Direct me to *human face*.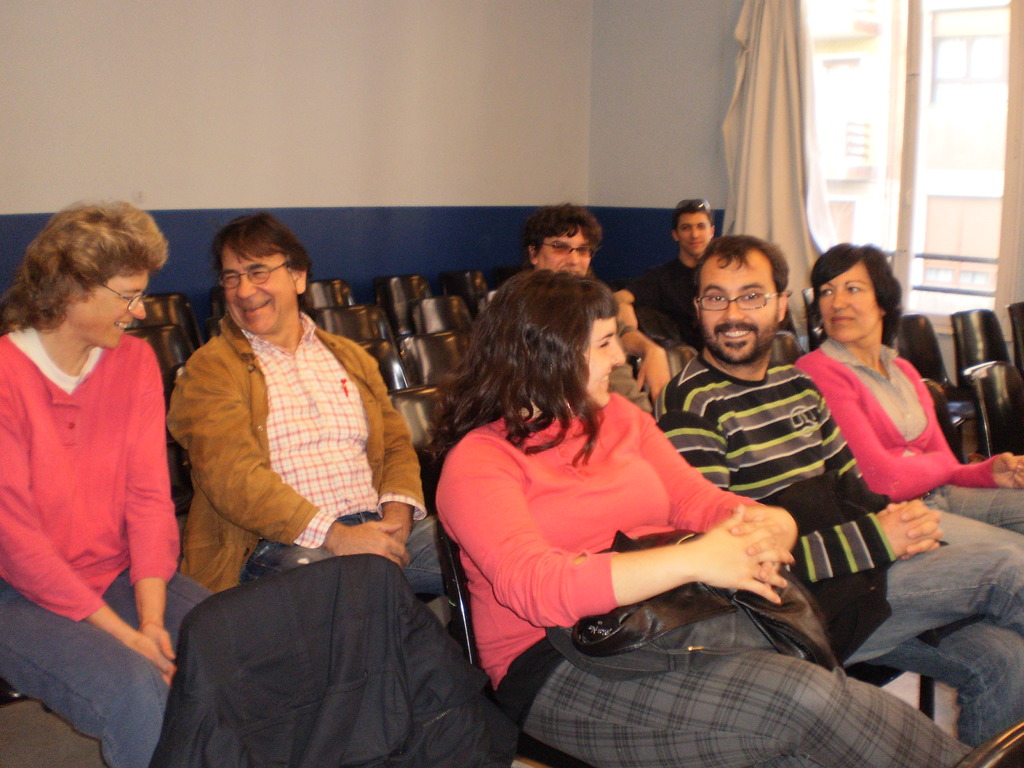
Direction: pyautogui.locateOnScreen(535, 237, 589, 276).
